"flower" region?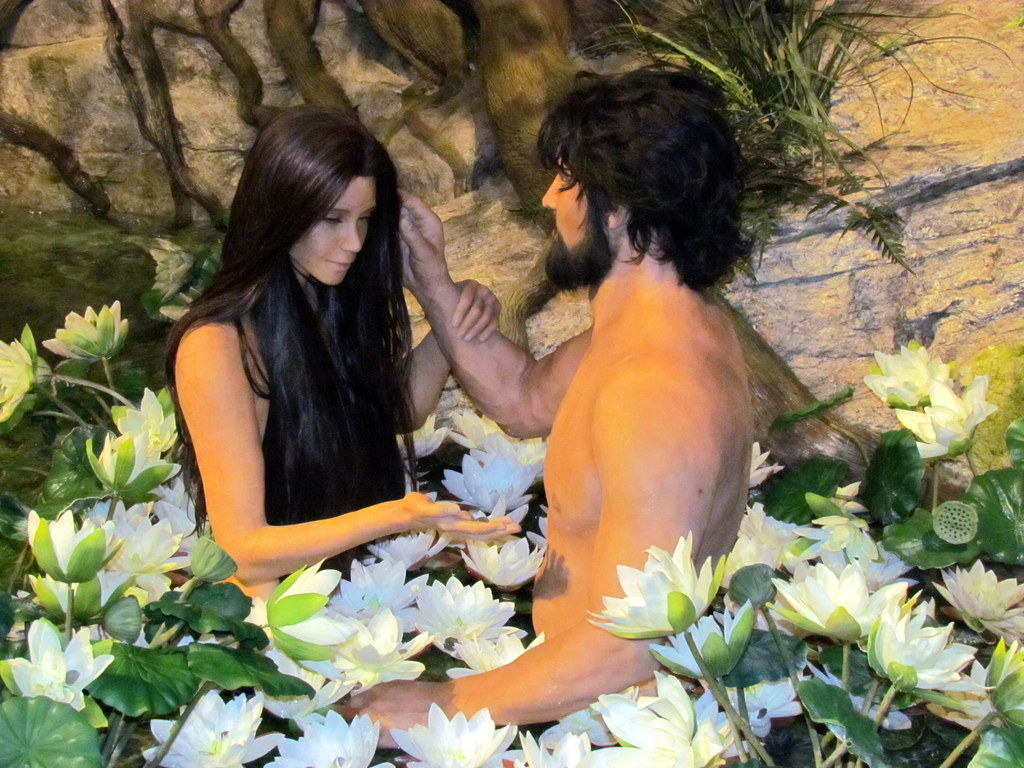
(40, 299, 131, 366)
